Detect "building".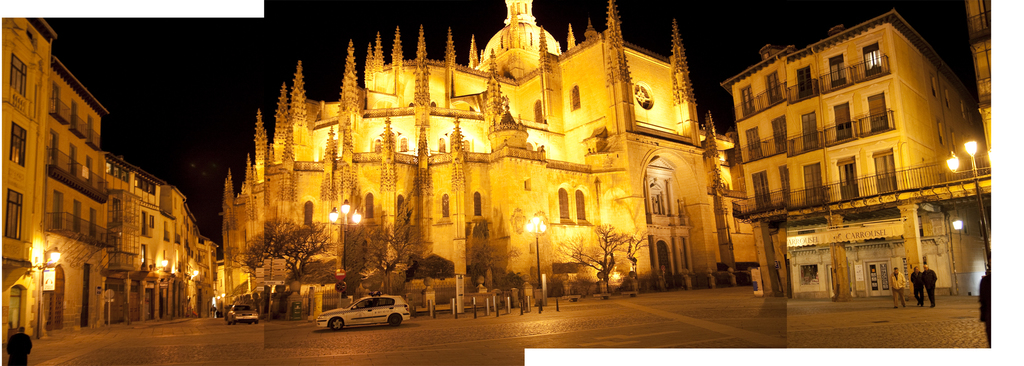
Detected at 708/6/986/282.
